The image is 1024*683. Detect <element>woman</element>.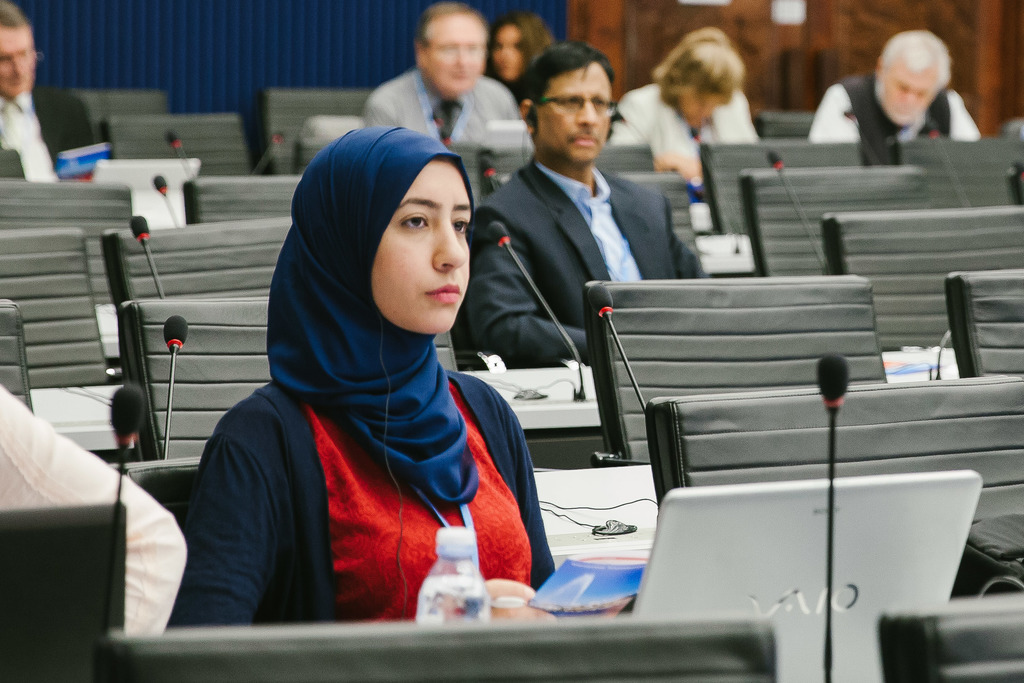
Detection: 202,79,542,653.
